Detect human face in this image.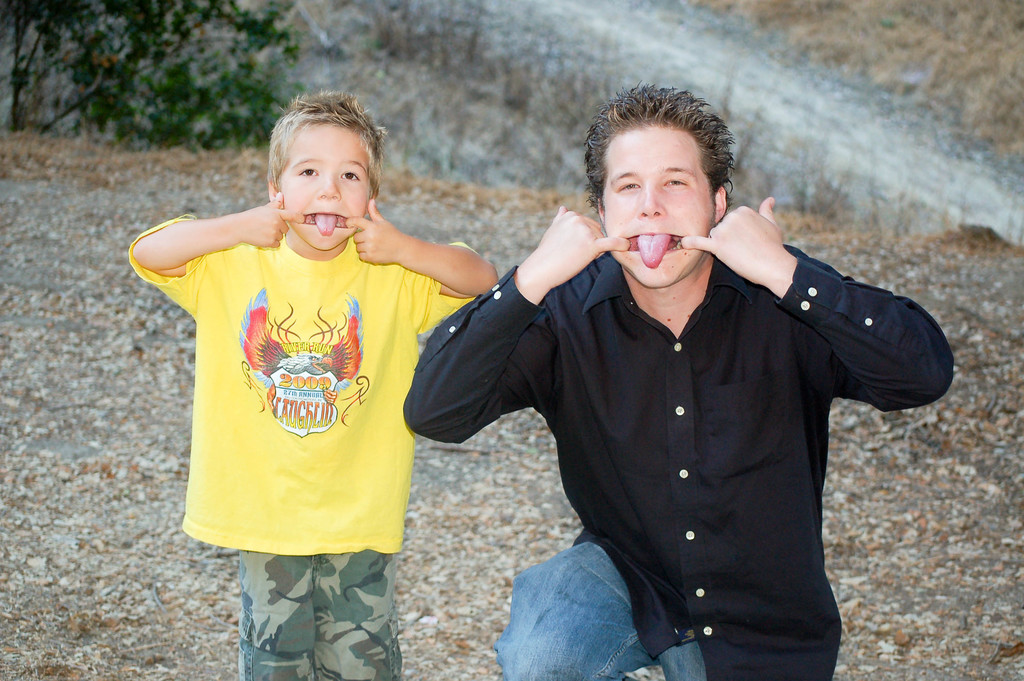
Detection: locate(606, 127, 705, 291).
